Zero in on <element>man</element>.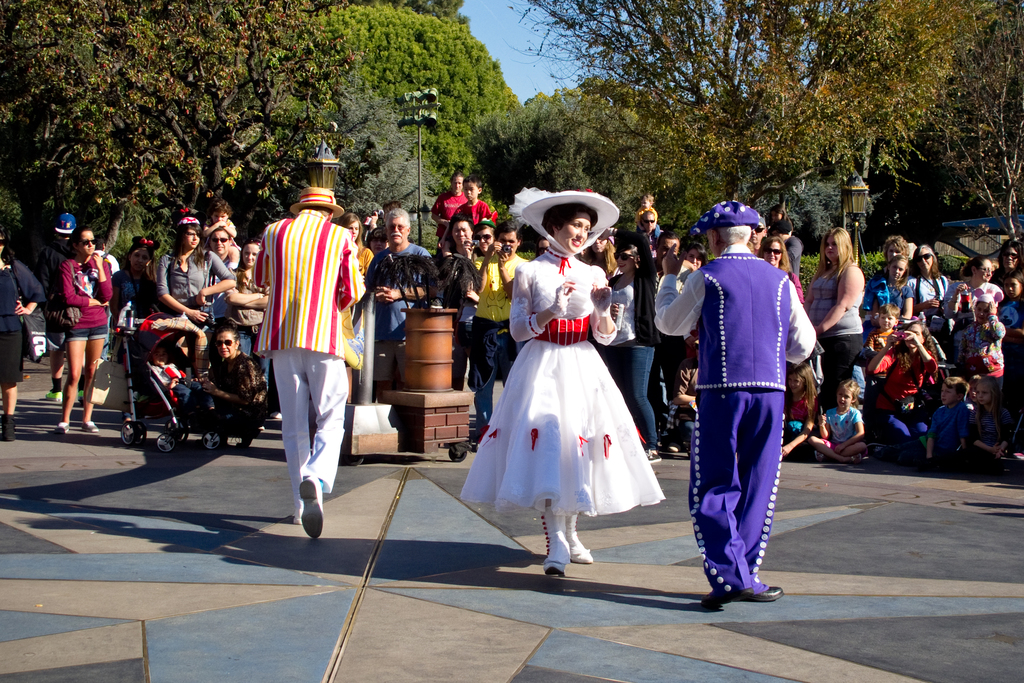
Zeroed in: bbox(466, 216, 555, 462).
